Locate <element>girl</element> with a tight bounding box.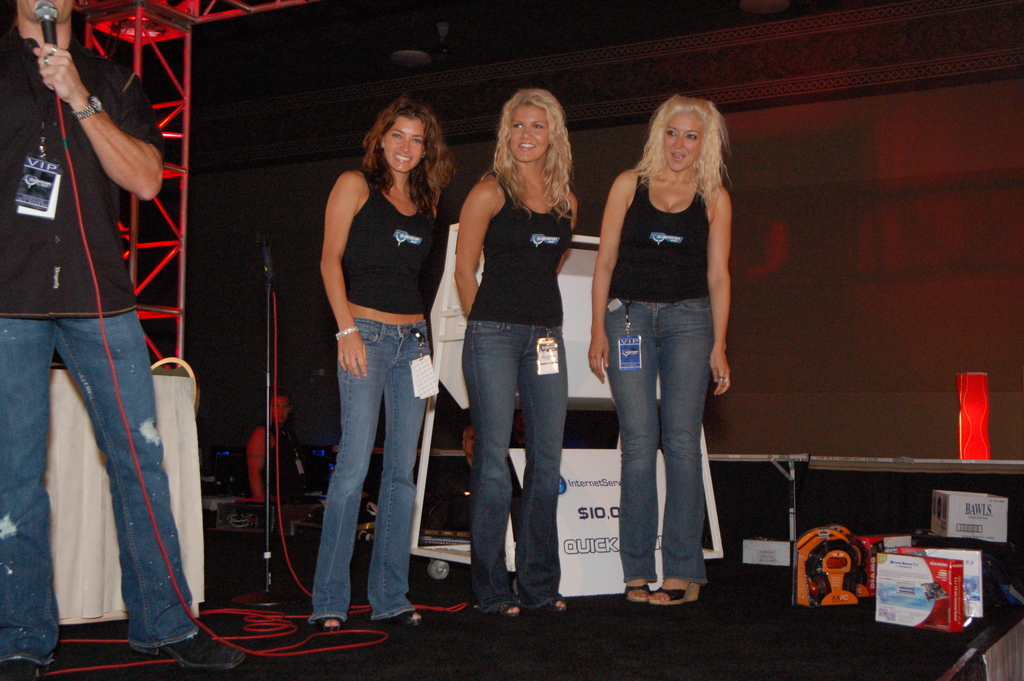
x1=454 y1=89 x2=577 y2=613.
